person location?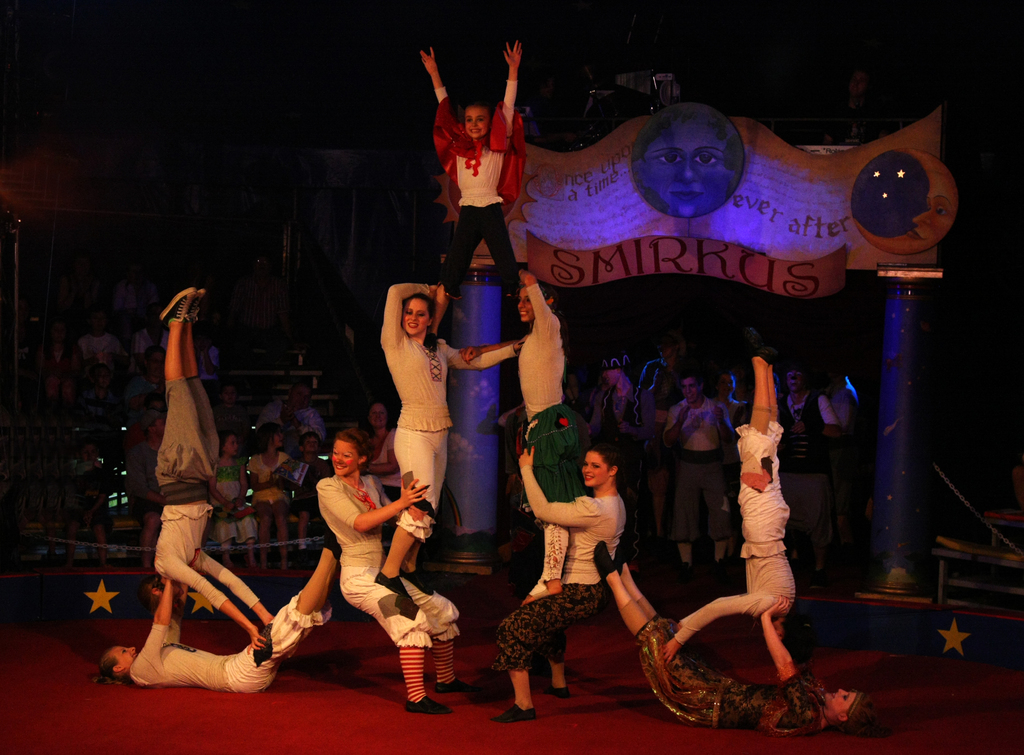
[x1=657, y1=348, x2=798, y2=667]
